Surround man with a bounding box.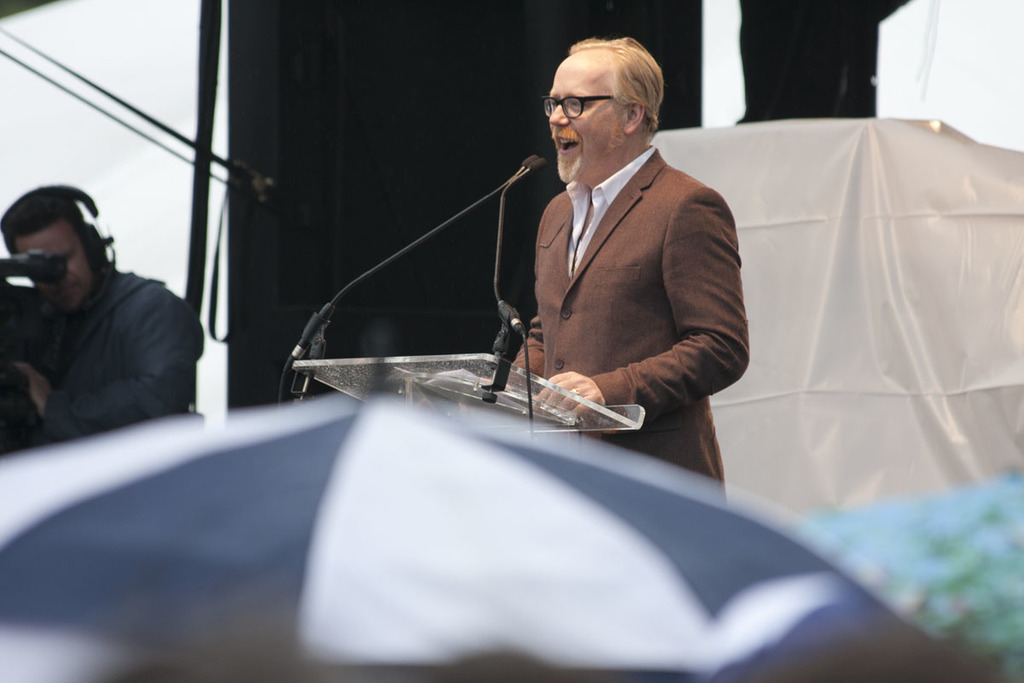
l=0, t=178, r=208, b=462.
